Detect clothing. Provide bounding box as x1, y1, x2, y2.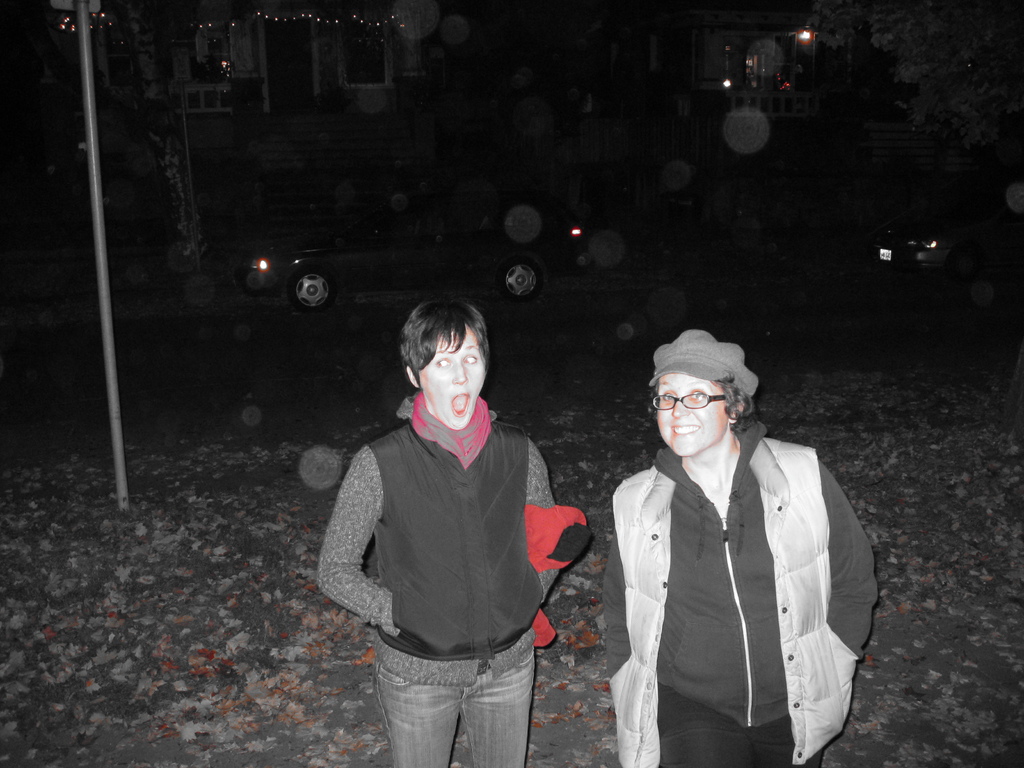
612, 425, 872, 767.
